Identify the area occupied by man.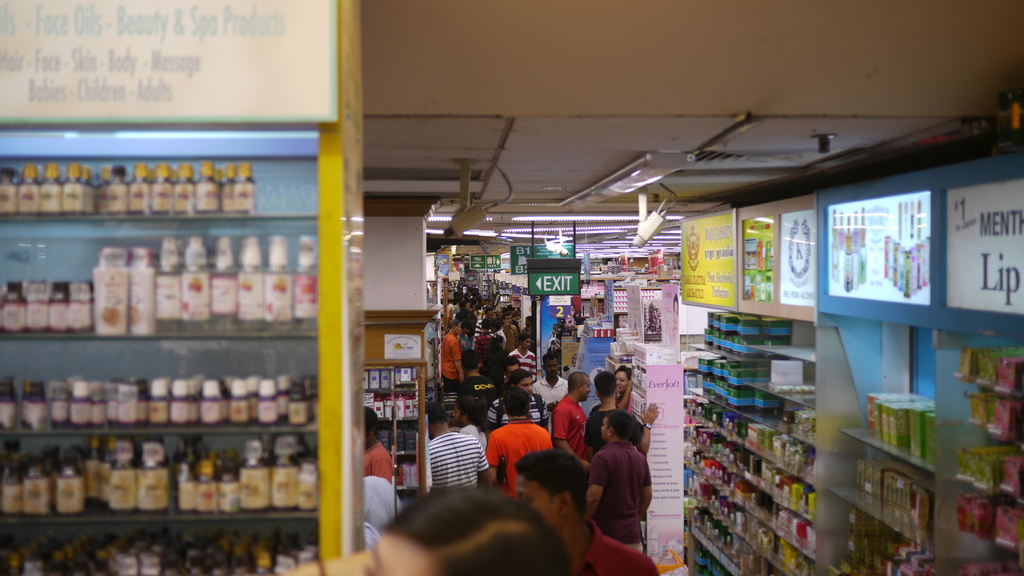
Area: locate(483, 369, 550, 434).
